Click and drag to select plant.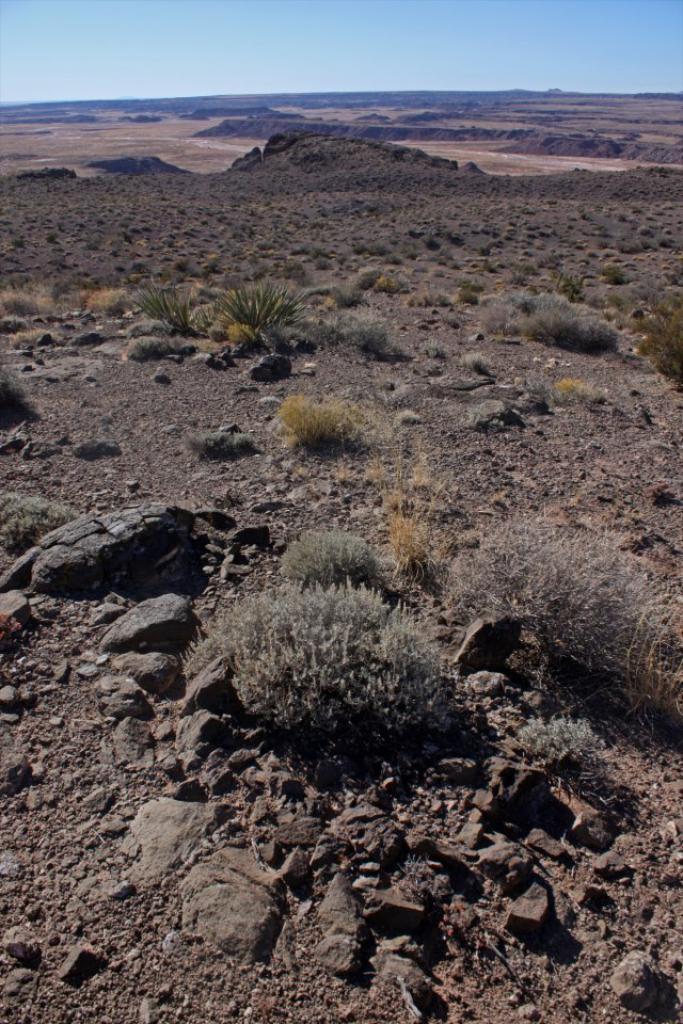
Selection: (399,853,495,978).
